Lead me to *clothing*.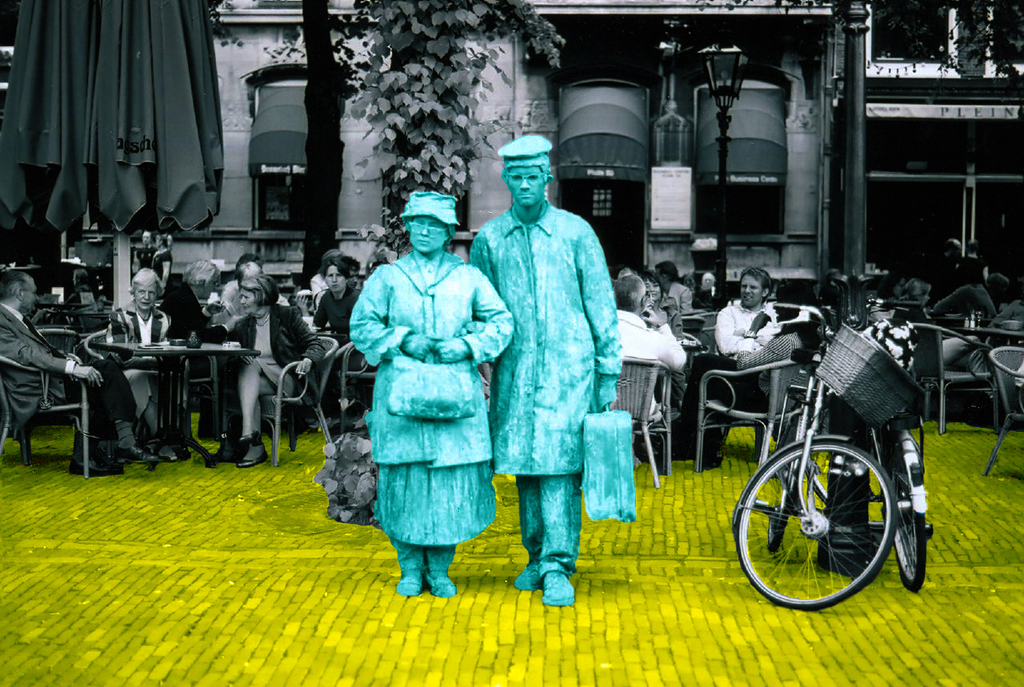
Lead to select_region(226, 300, 325, 401).
